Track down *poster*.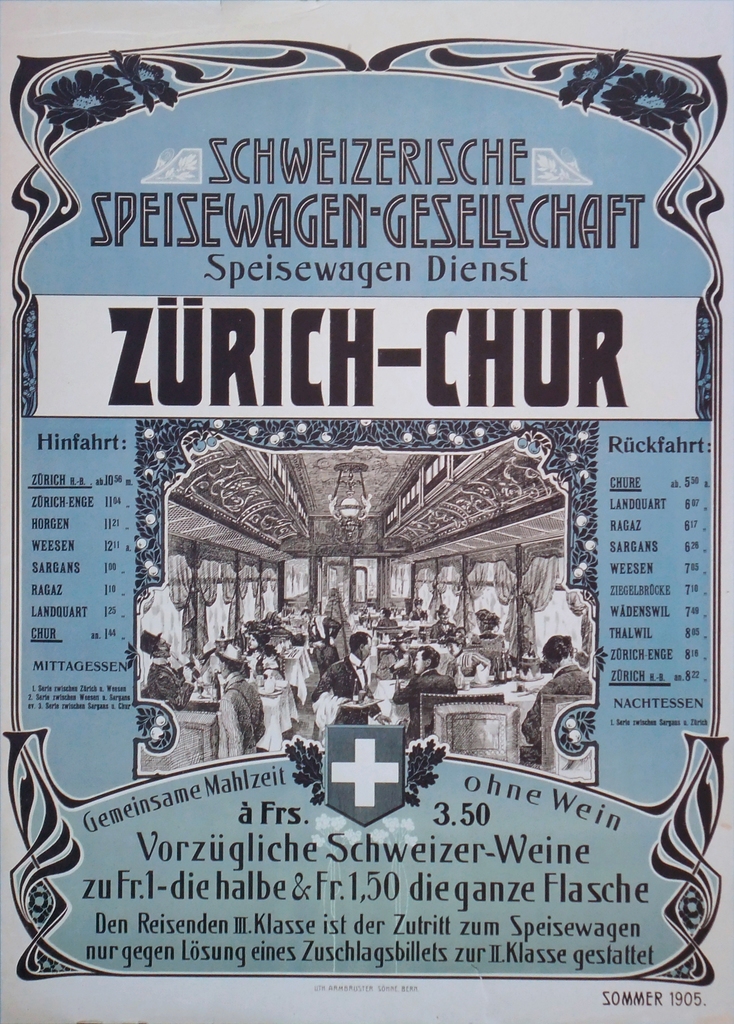
Tracked to bbox(0, 1, 733, 1023).
